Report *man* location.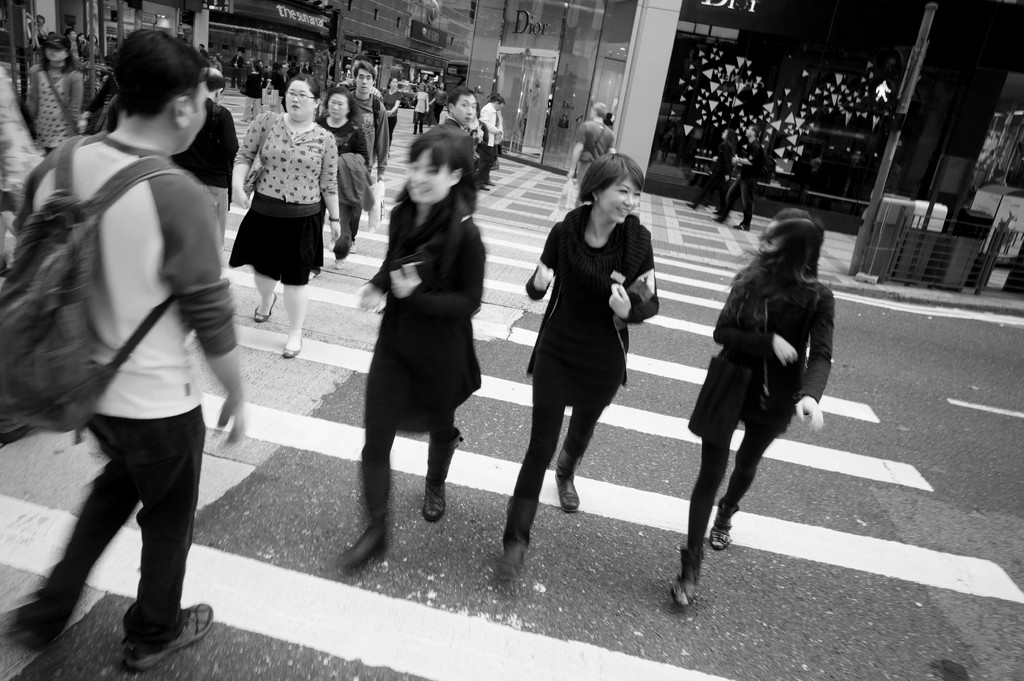
Report: select_region(194, 41, 212, 61).
